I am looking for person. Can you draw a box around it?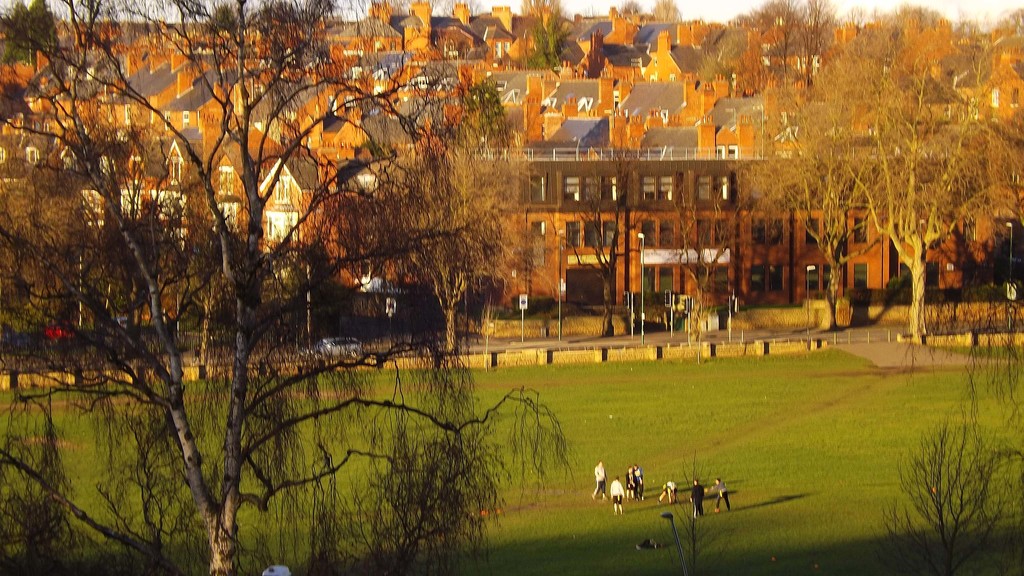
Sure, the bounding box is bbox=(653, 481, 681, 502).
